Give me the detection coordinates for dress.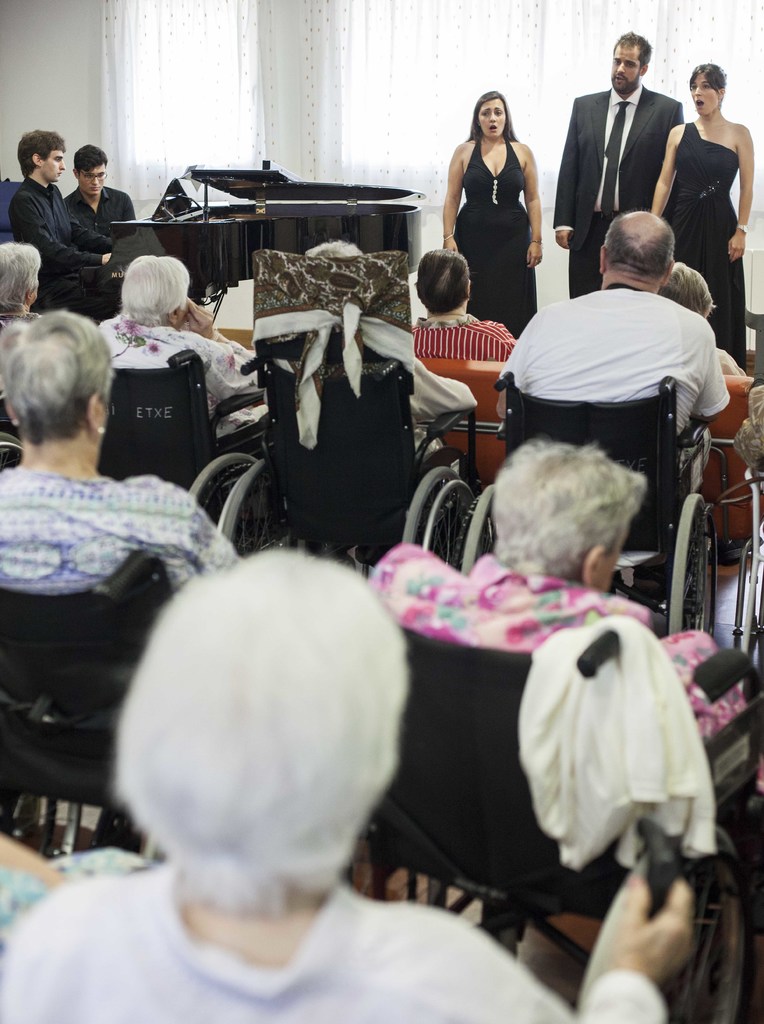
l=662, t=125, r=749, b=371.
